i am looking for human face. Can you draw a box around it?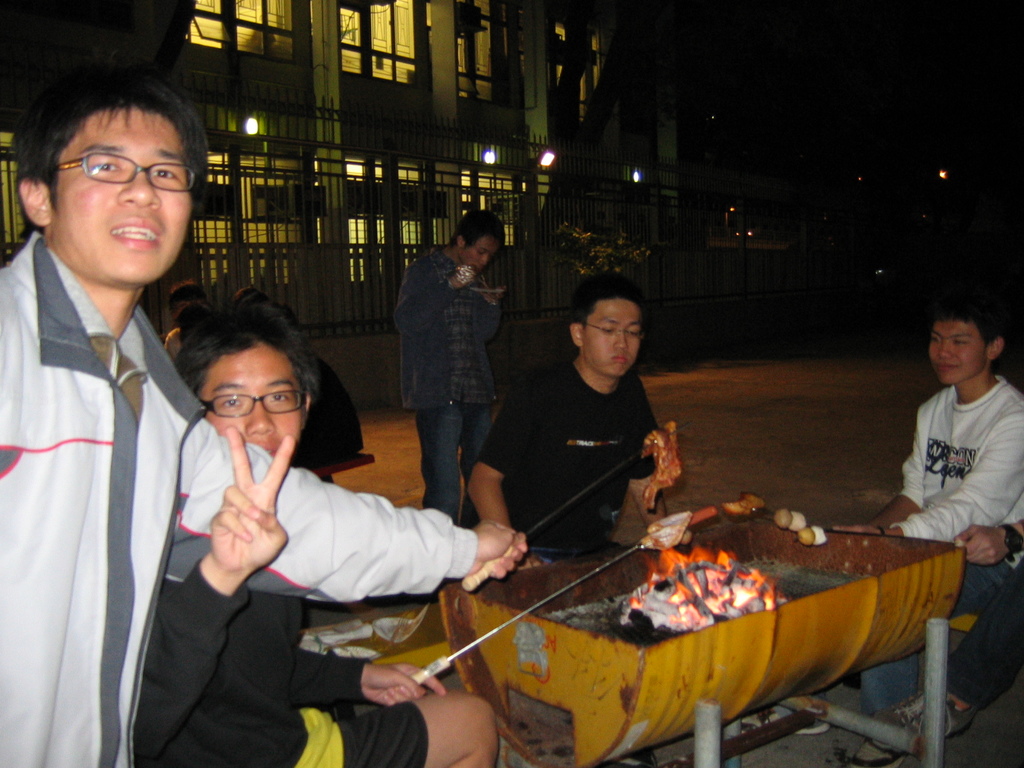
Sure, the bounding box is Rect(461, 236, 508, 274).
